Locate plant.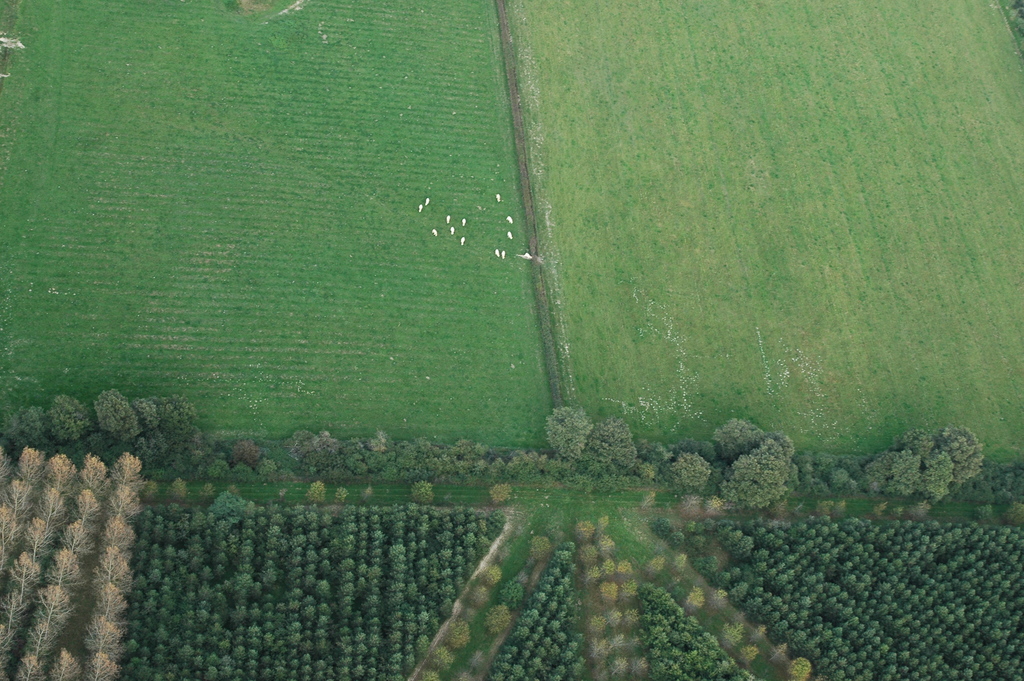
Bounding box: [x1=6, y1=549, x2=52, y2=607].
